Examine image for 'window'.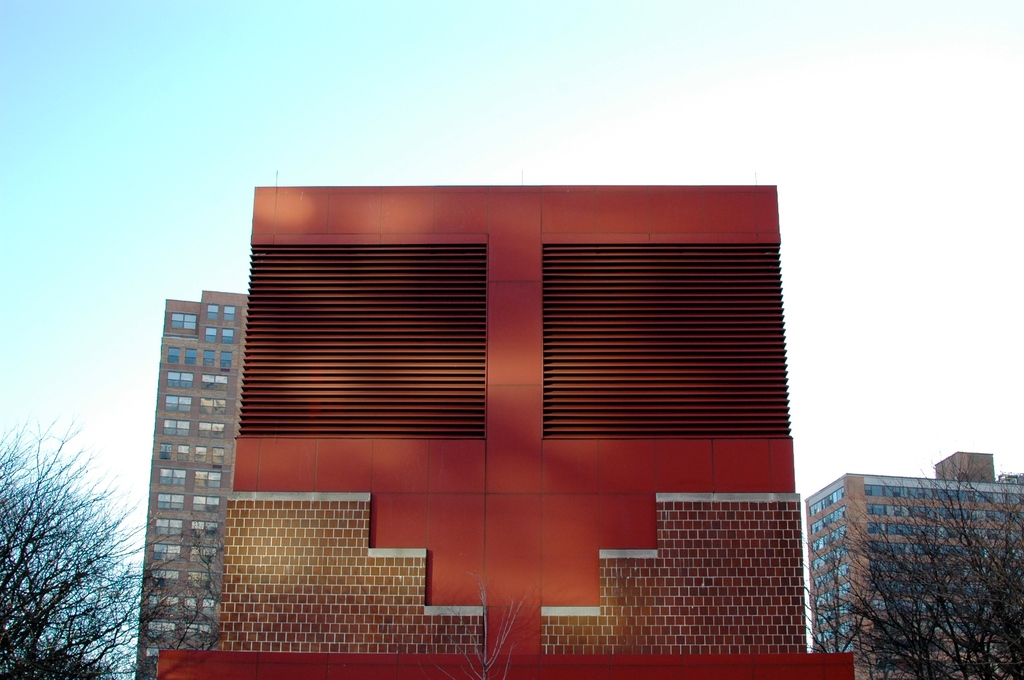
Examination result: l=195, t=468, r=220, b=490.
